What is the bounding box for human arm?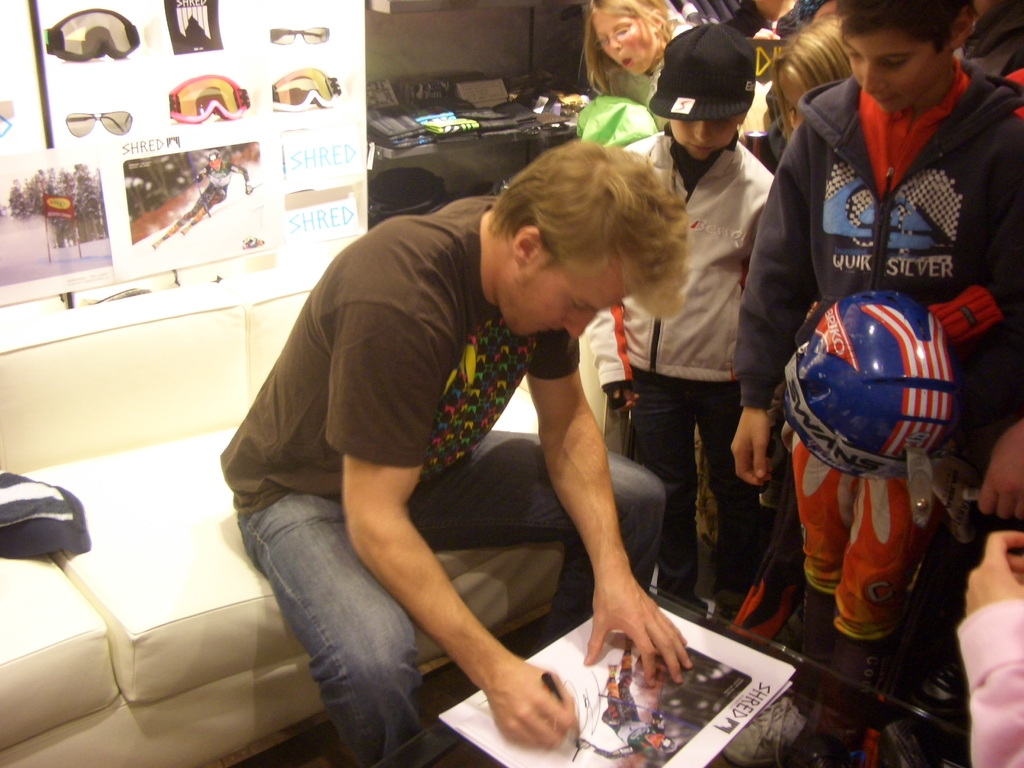
bbox=[972, 420, 1023, 532].
